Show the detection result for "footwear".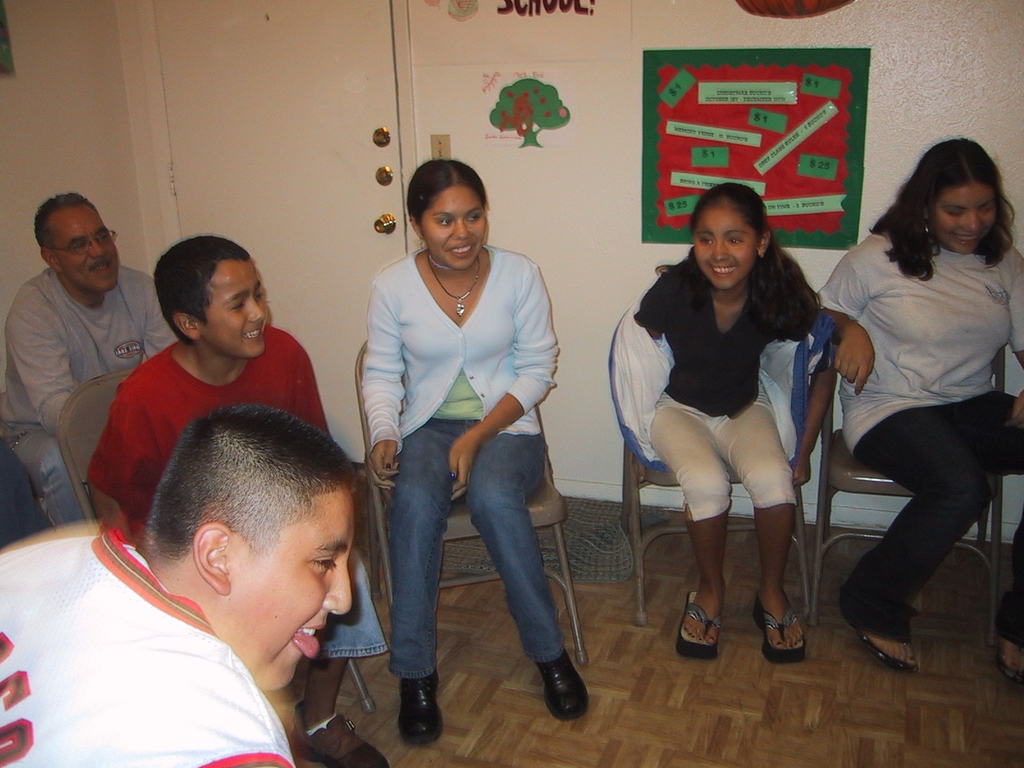
box(760, 588, 816, 668).
